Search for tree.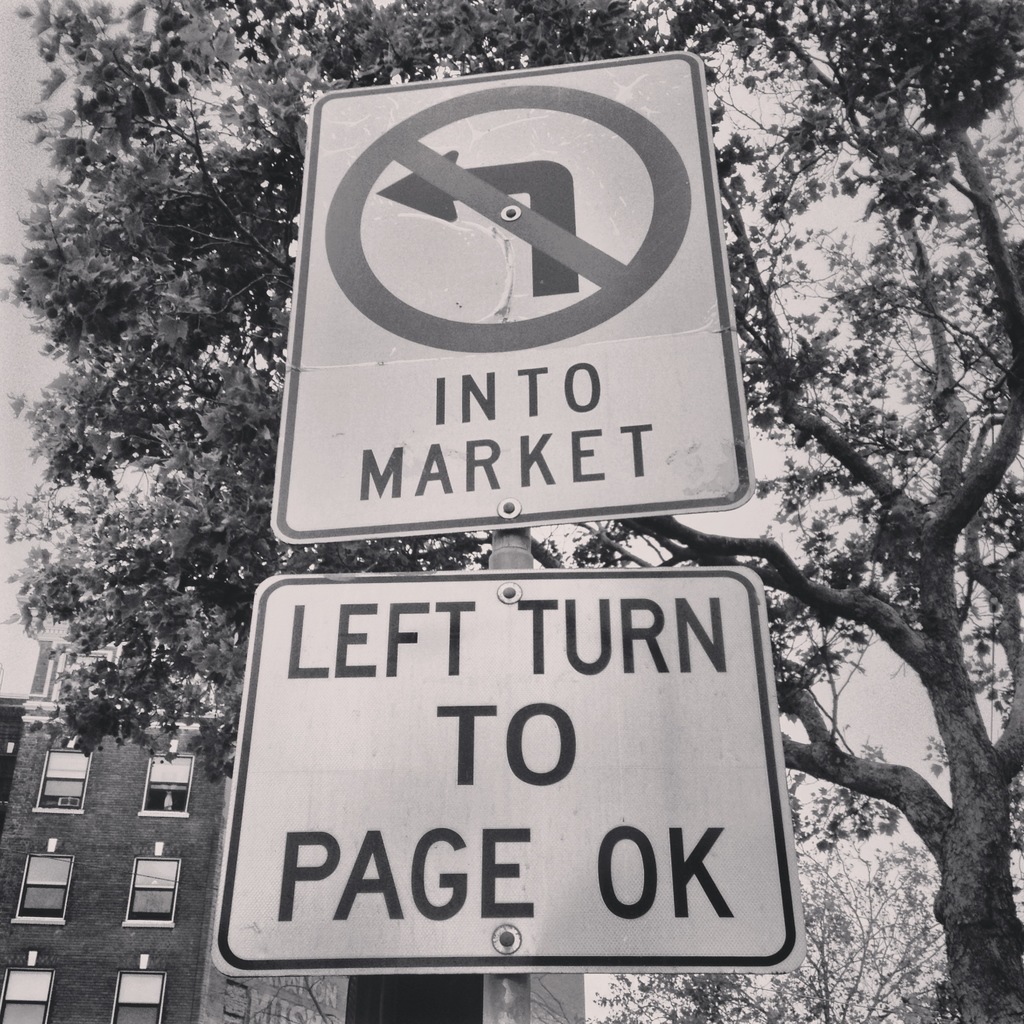
Found at {"x1": 0, "y1": 0, "x2": 1023, "y2": 1023}.
